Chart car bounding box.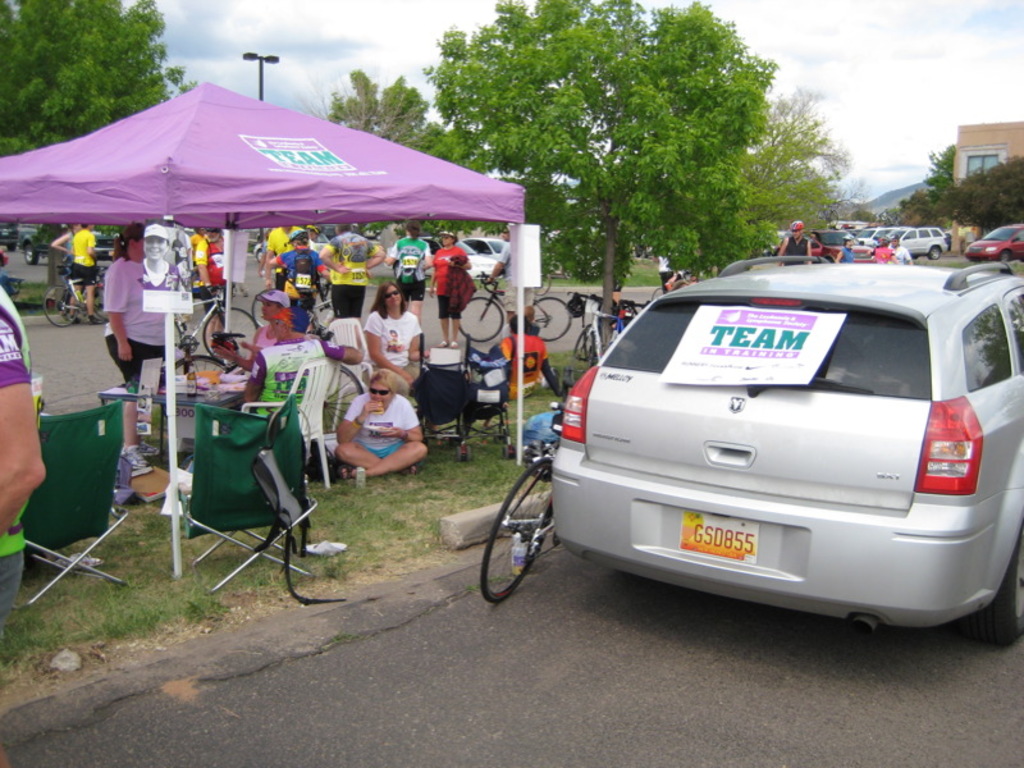
Charted: detection(392, 236, 495, 280).
